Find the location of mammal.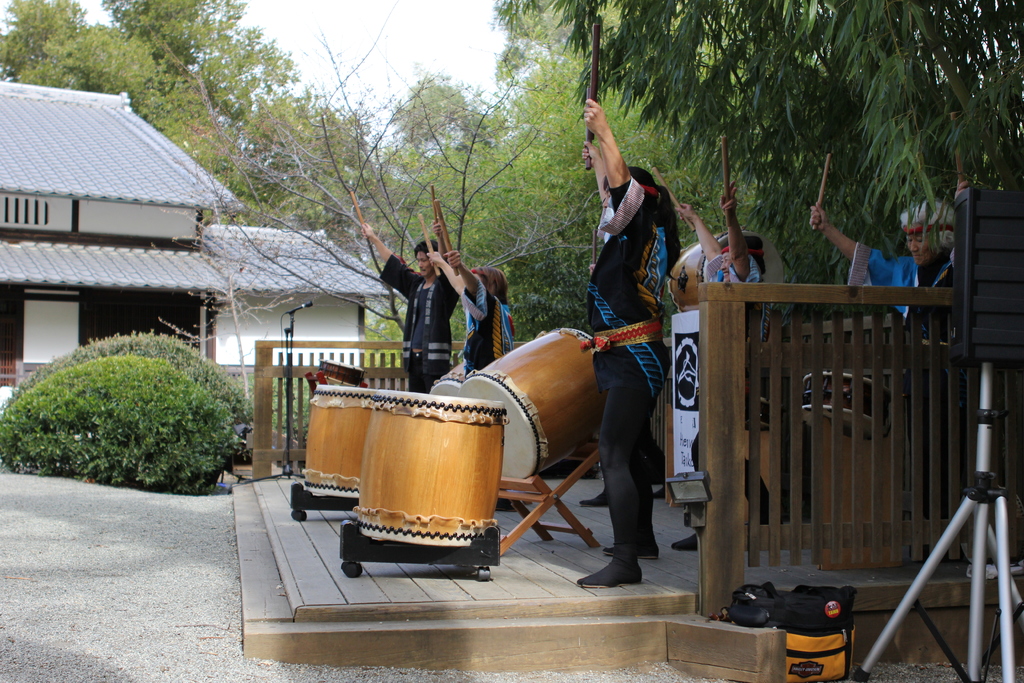
Location: <bbox>360, 218, 461, 397</bbox>.
